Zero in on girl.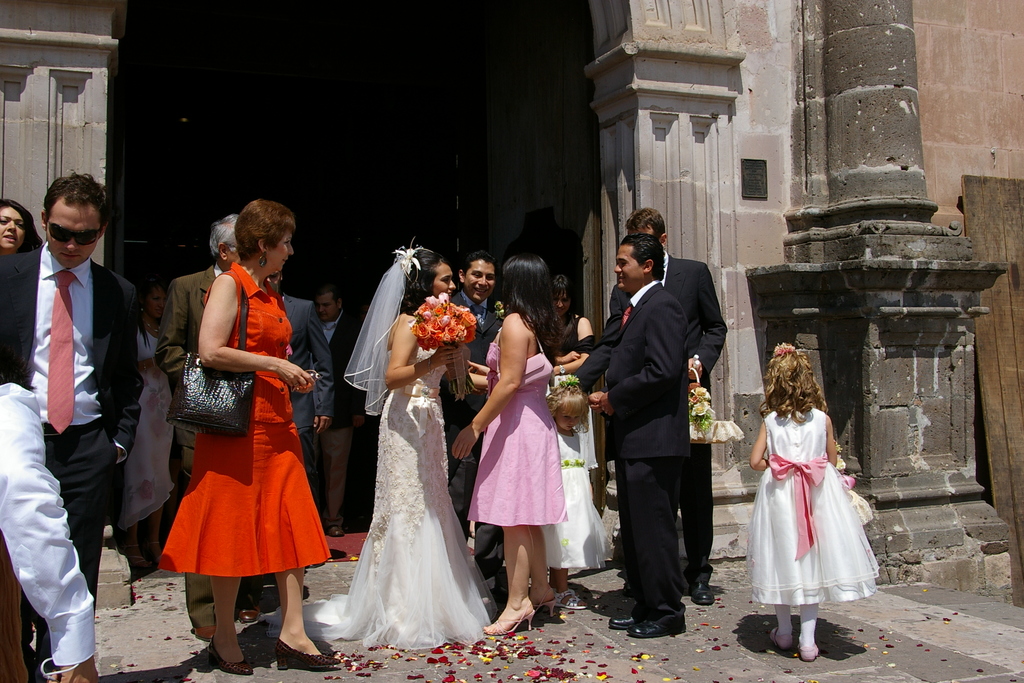
Zeroed in: [450, 252, 562, 641].
